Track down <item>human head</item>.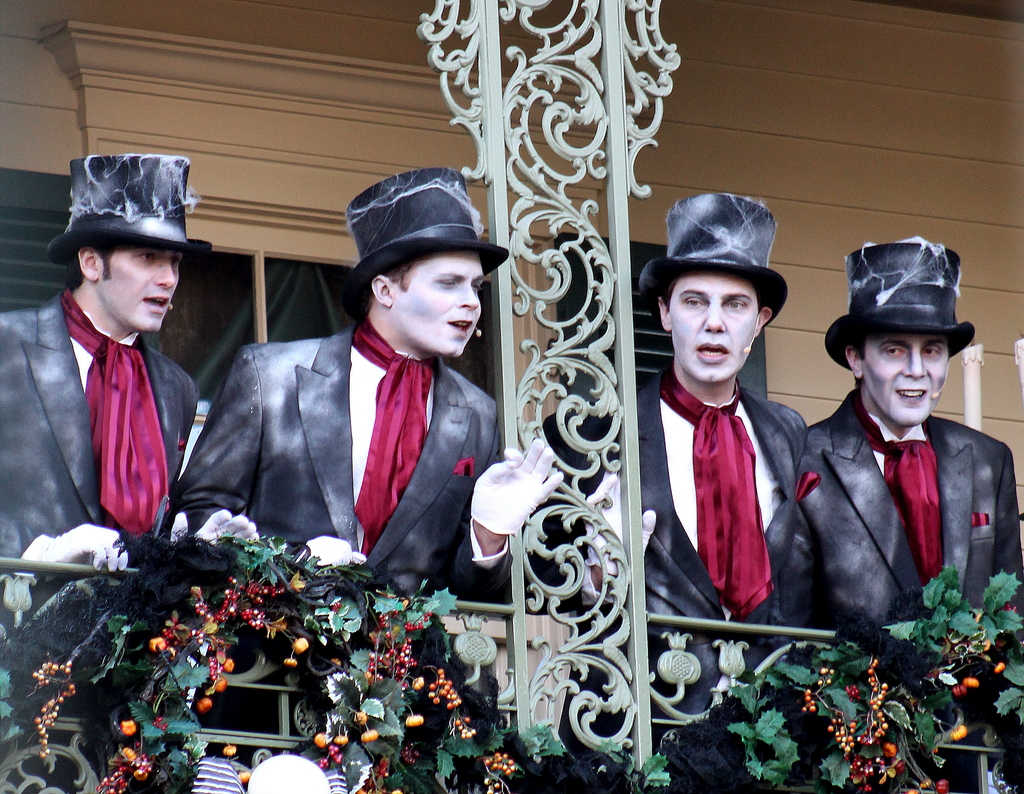
Tracked to left=345, top=161, right=510, bottom=358.
